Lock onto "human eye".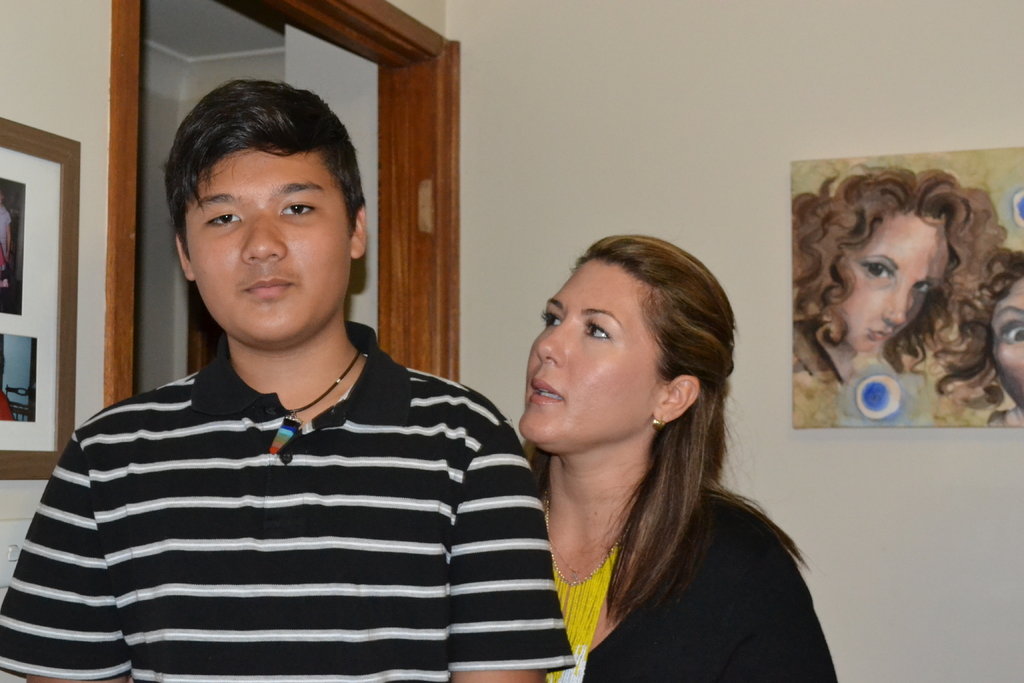
Locked: bbox=[539, 312, 564, 327].
